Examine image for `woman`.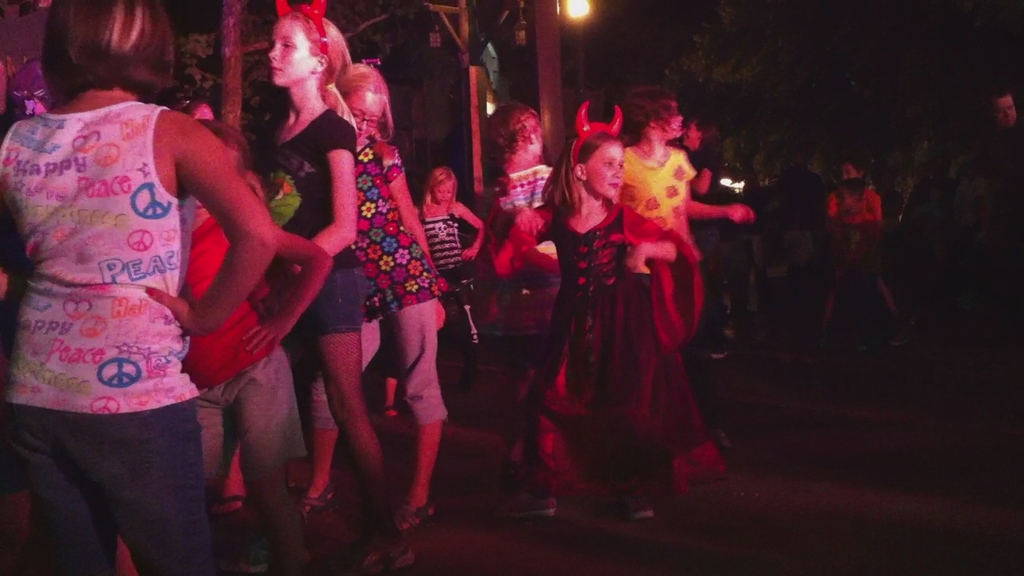
Examination result: 678/116/729/359.
